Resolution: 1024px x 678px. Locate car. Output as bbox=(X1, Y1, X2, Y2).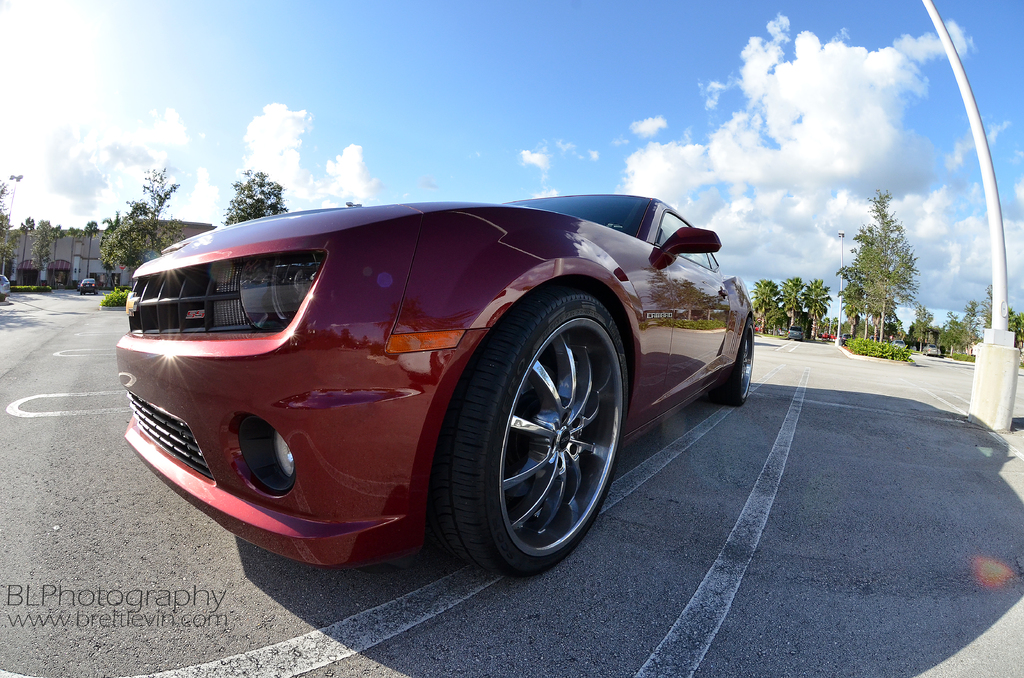
bbox=(105, 178, 735, 579).
